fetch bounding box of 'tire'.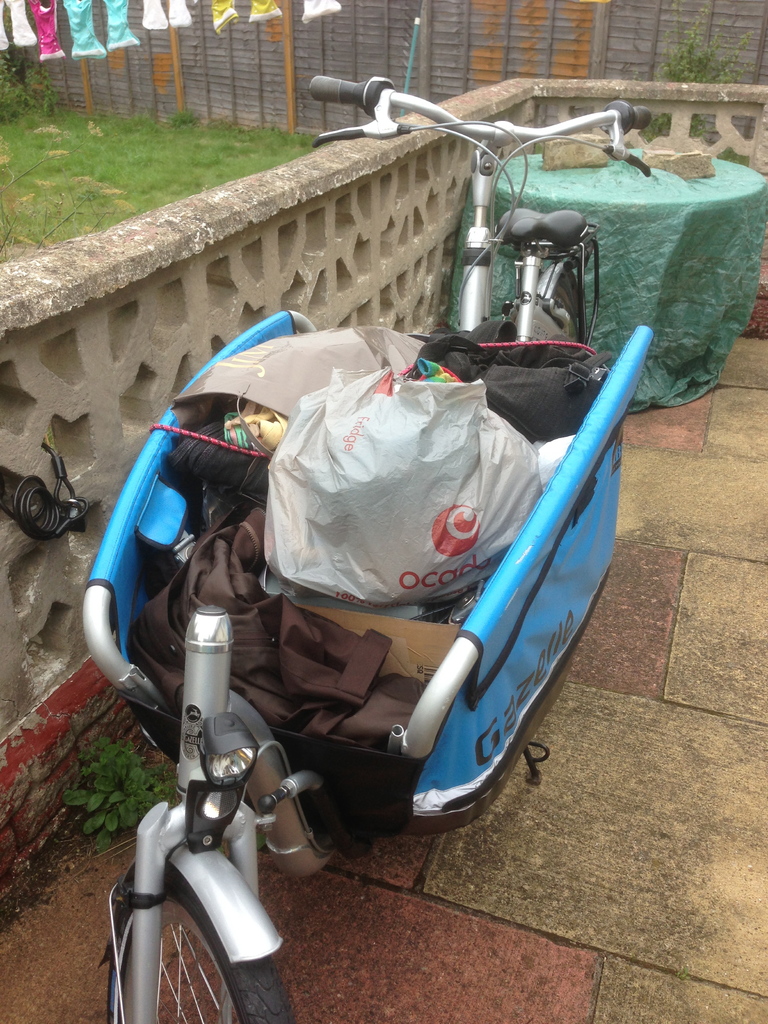
Bbox: region(548, 275, 580, 333).
